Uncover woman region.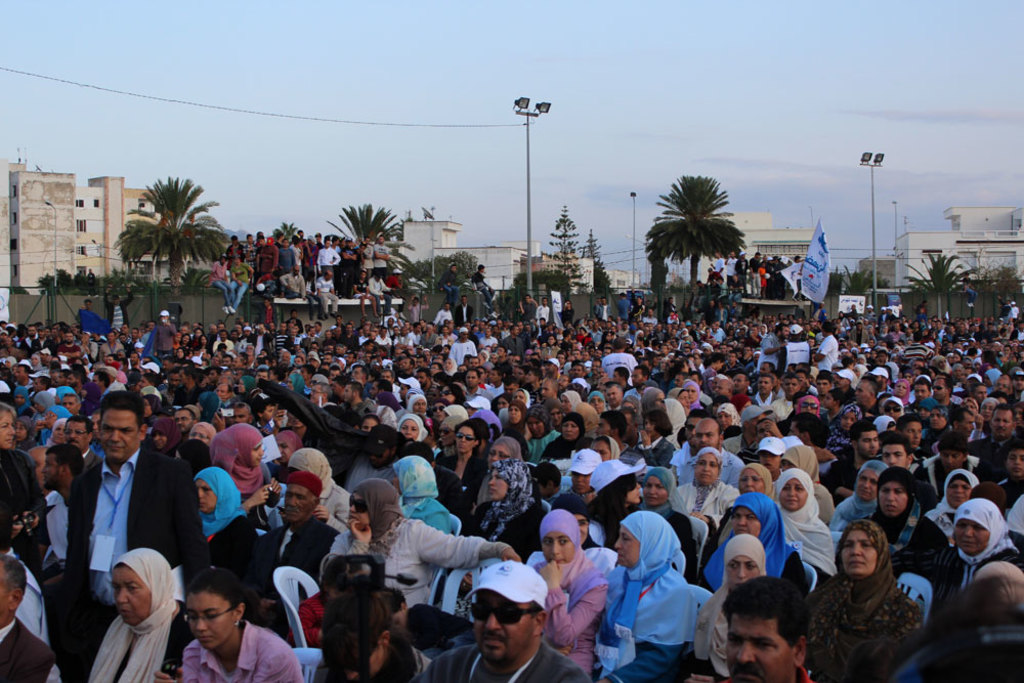
Uncovered: {"left": 395, "top": 414, "right": 421, "bottom": 449}.
